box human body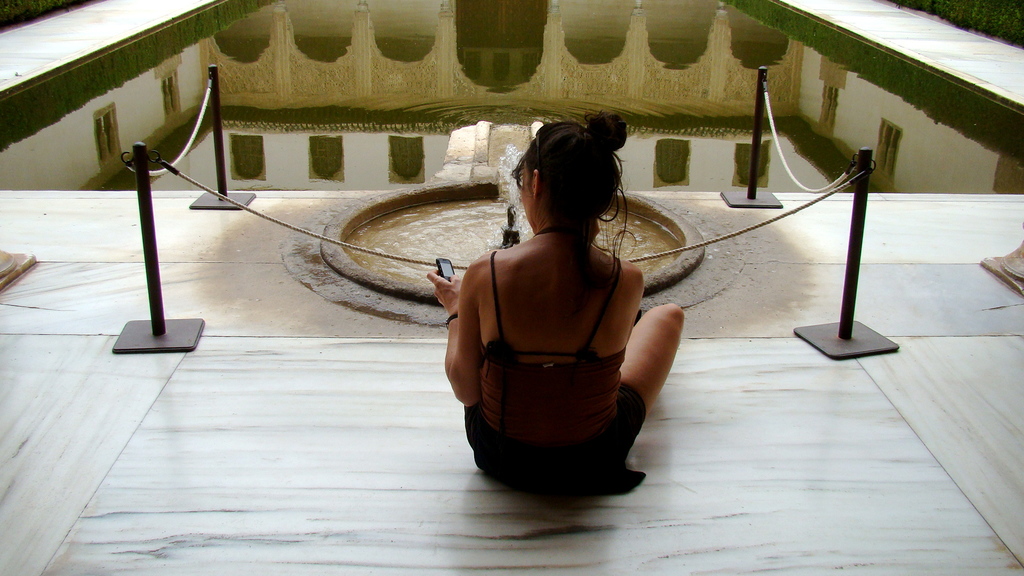
(420, 149, 675, 506)
